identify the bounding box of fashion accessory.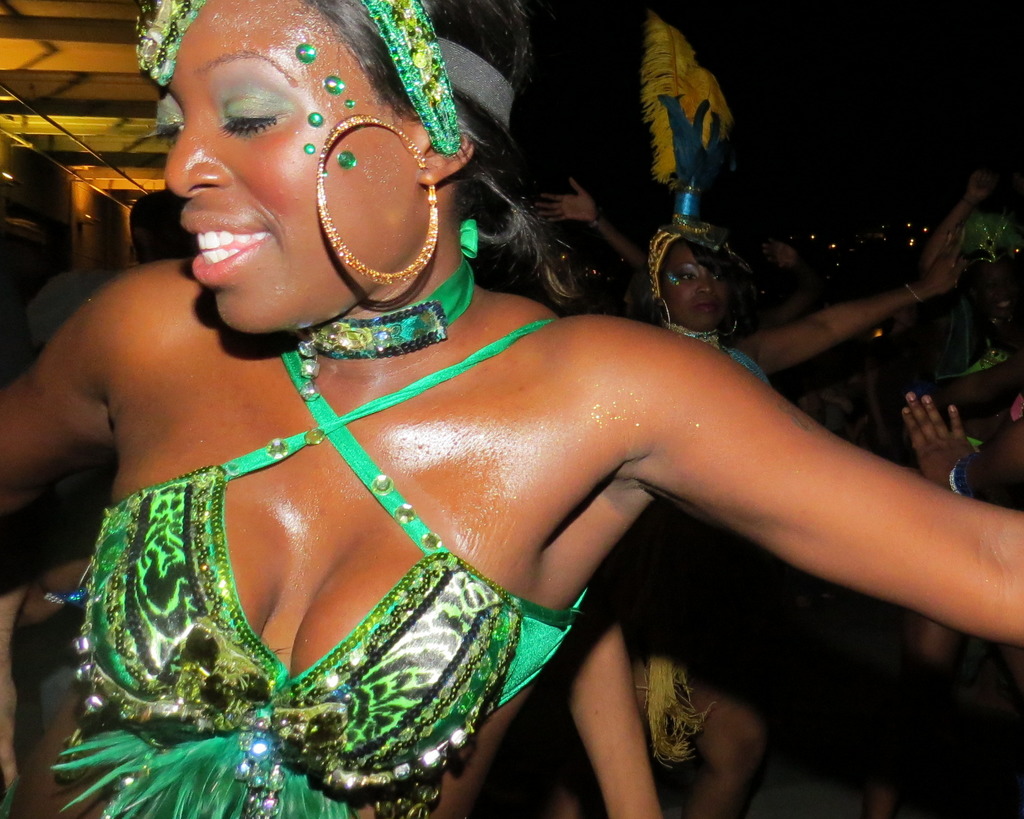
{"left": 293, "top": 218, "right": 479, "bottom": 362}.
